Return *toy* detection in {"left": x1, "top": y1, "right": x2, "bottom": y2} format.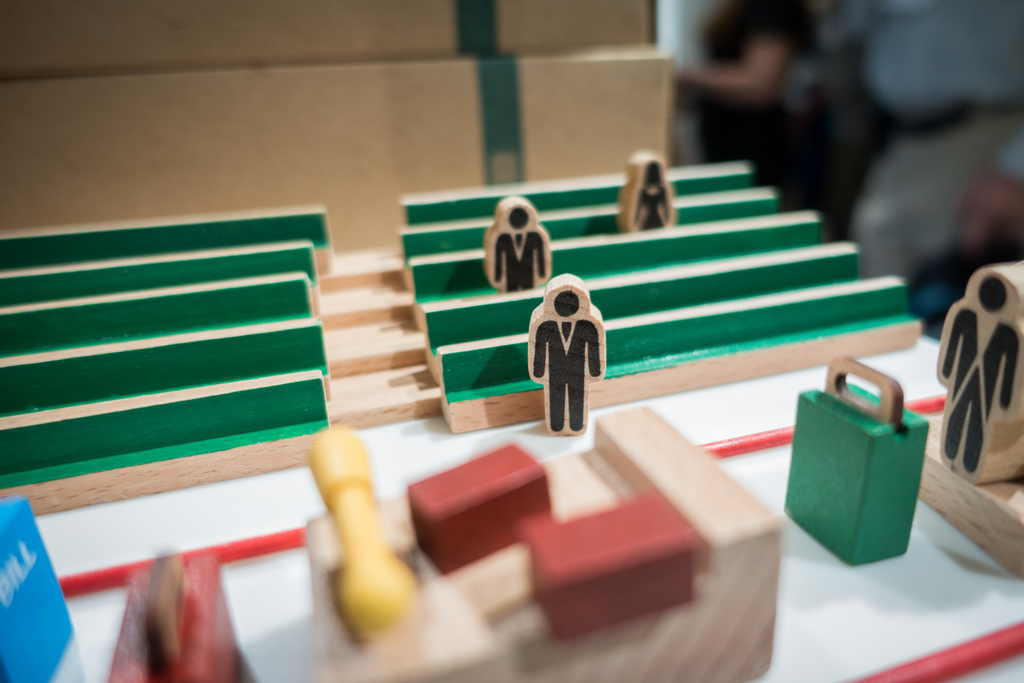
{"left": 627, "top": 152, "right": 681, "bottom": 236}.
